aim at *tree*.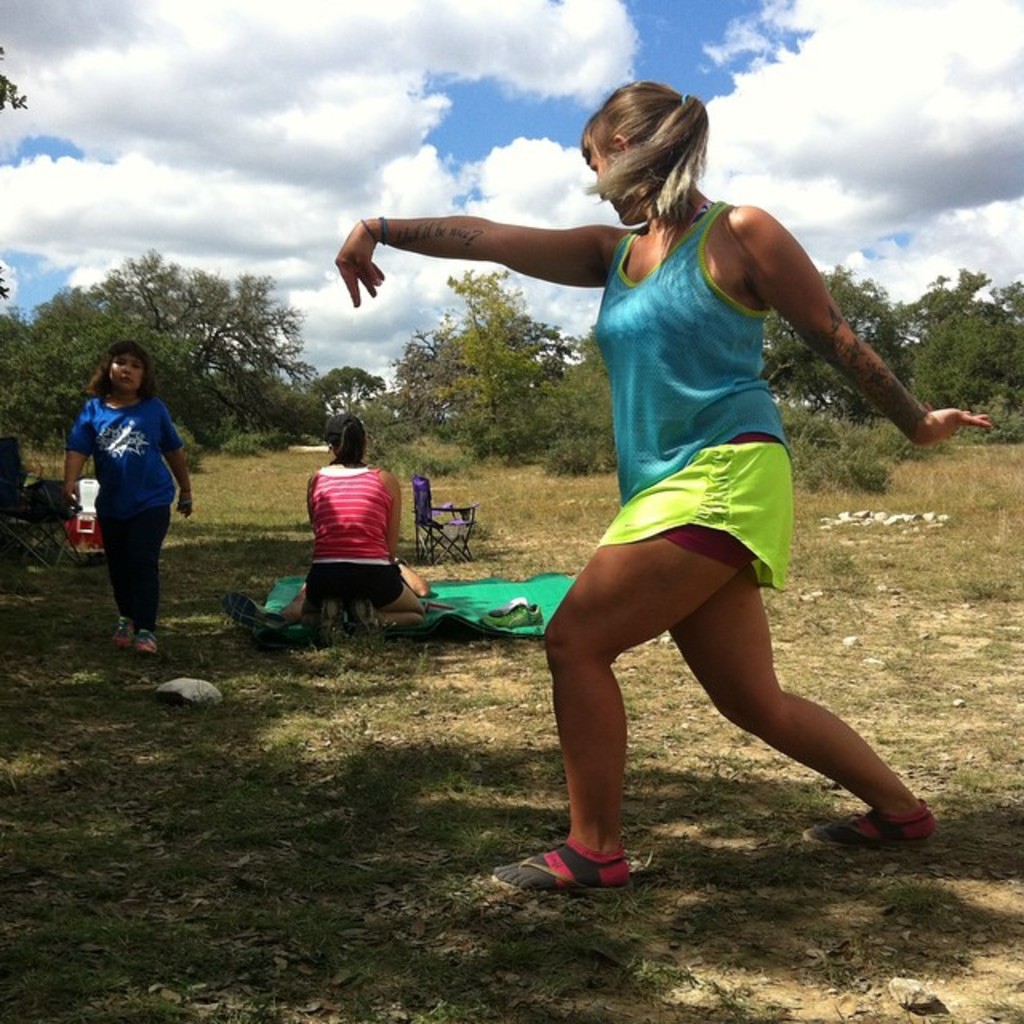
Aimed at (0,245,334,456).
